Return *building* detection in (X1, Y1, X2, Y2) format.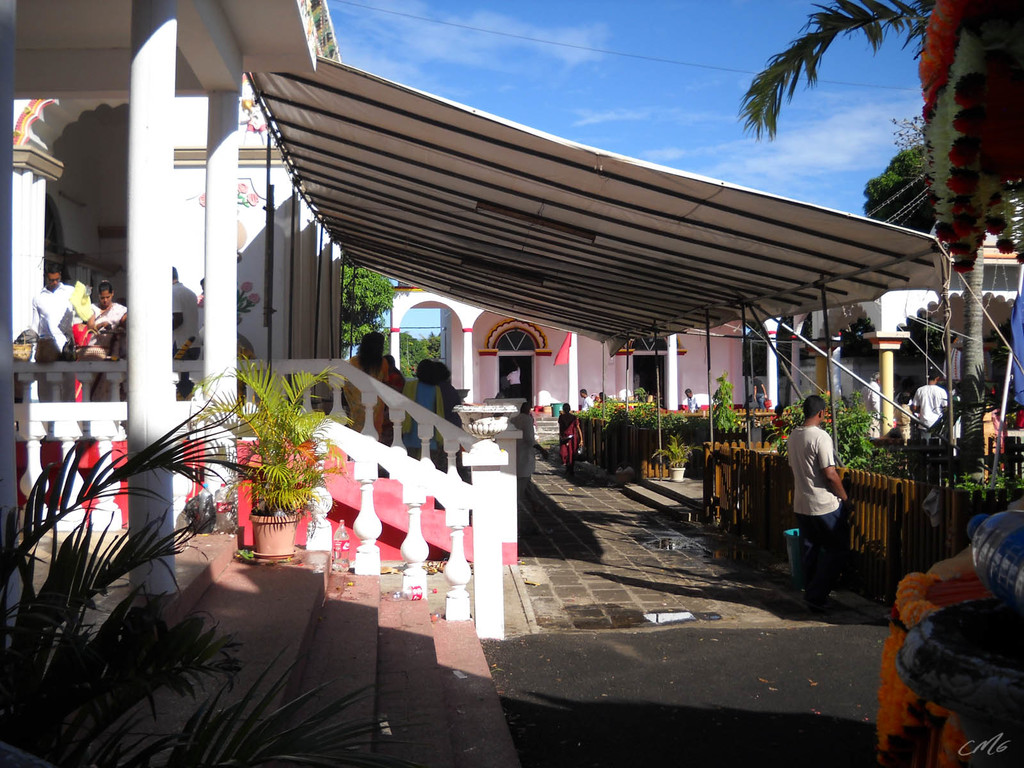
(389, 281, 777, 440).
